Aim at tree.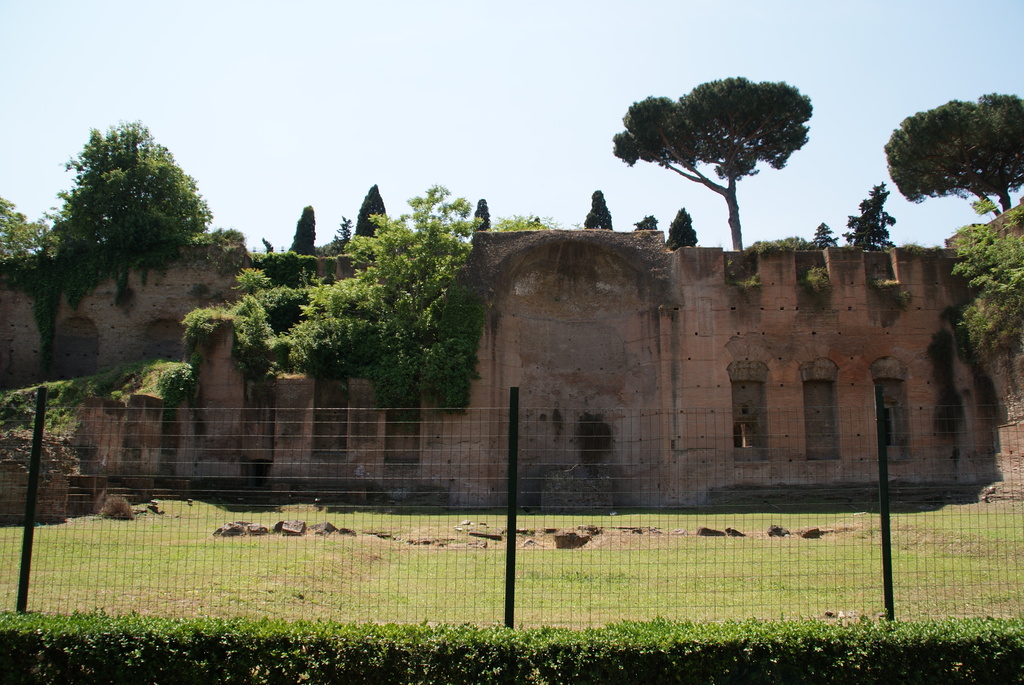
Aimed at locate(585, 187, 609, 229).
